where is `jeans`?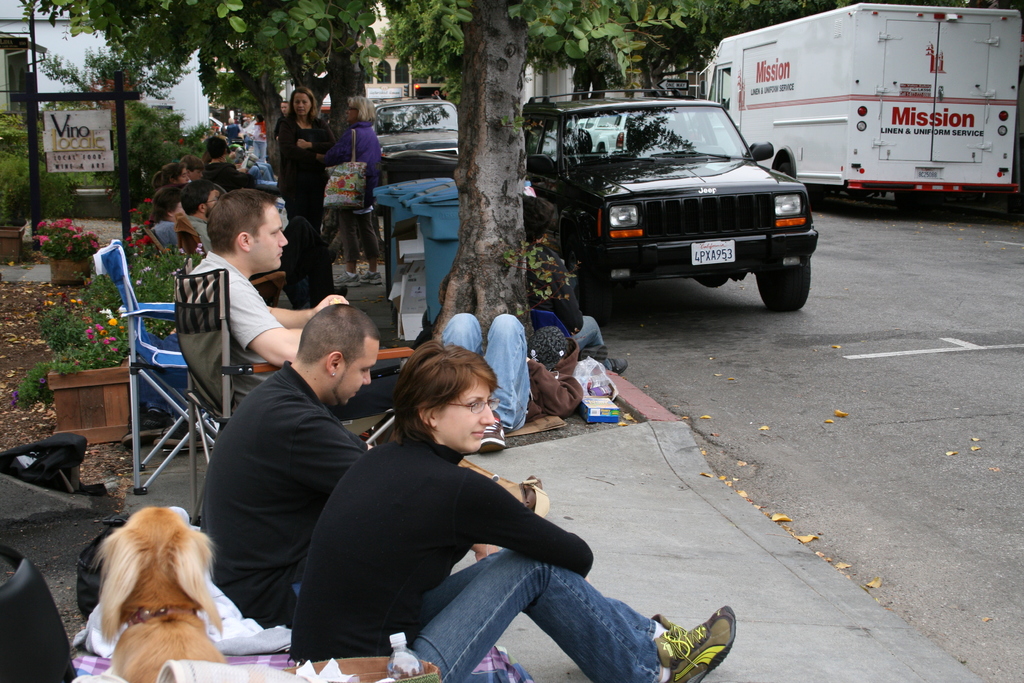
region(397, 534, 672, 682).
